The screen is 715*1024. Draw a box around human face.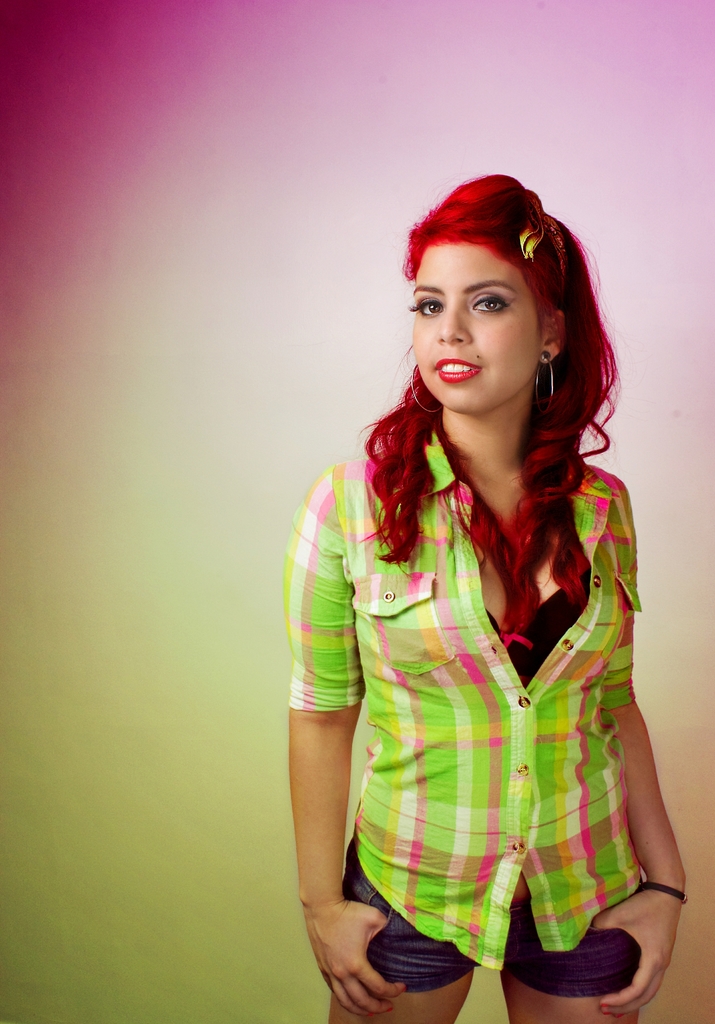
detection(400, 236, 541, 419).
